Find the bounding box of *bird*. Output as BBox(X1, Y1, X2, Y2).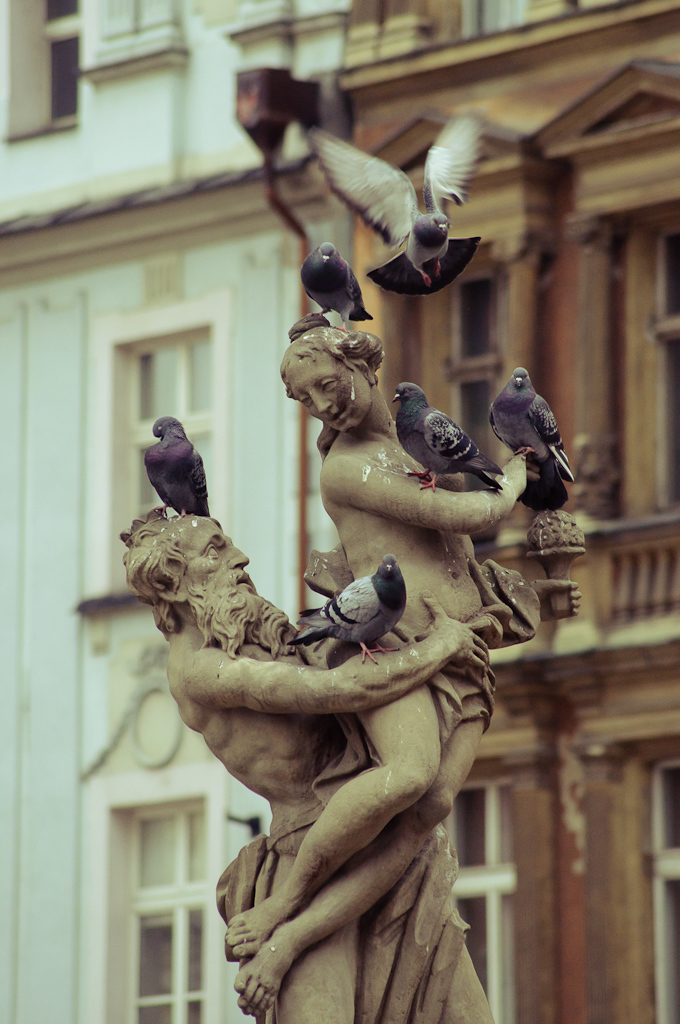
BBox(143, 414, 223, 524).
